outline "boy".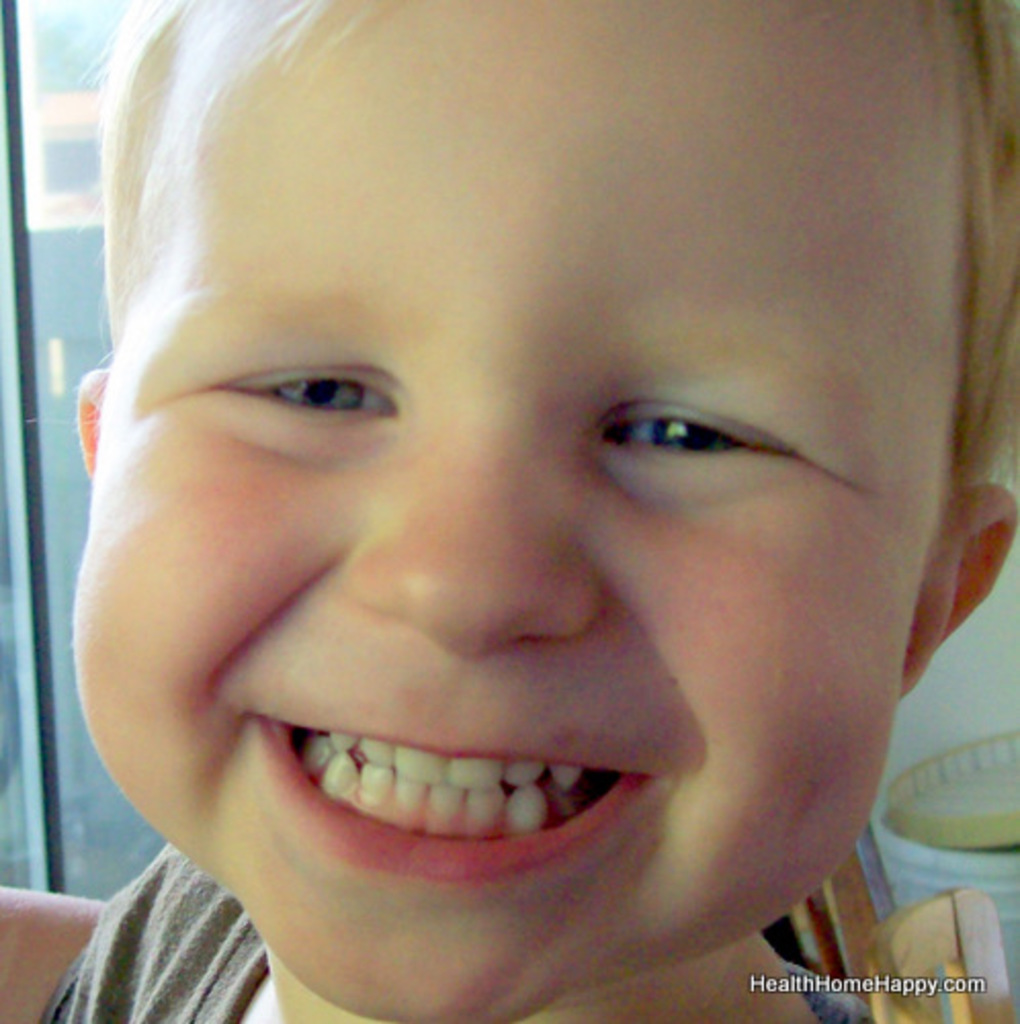
Outline: 0, 0, 1019, 1023.
